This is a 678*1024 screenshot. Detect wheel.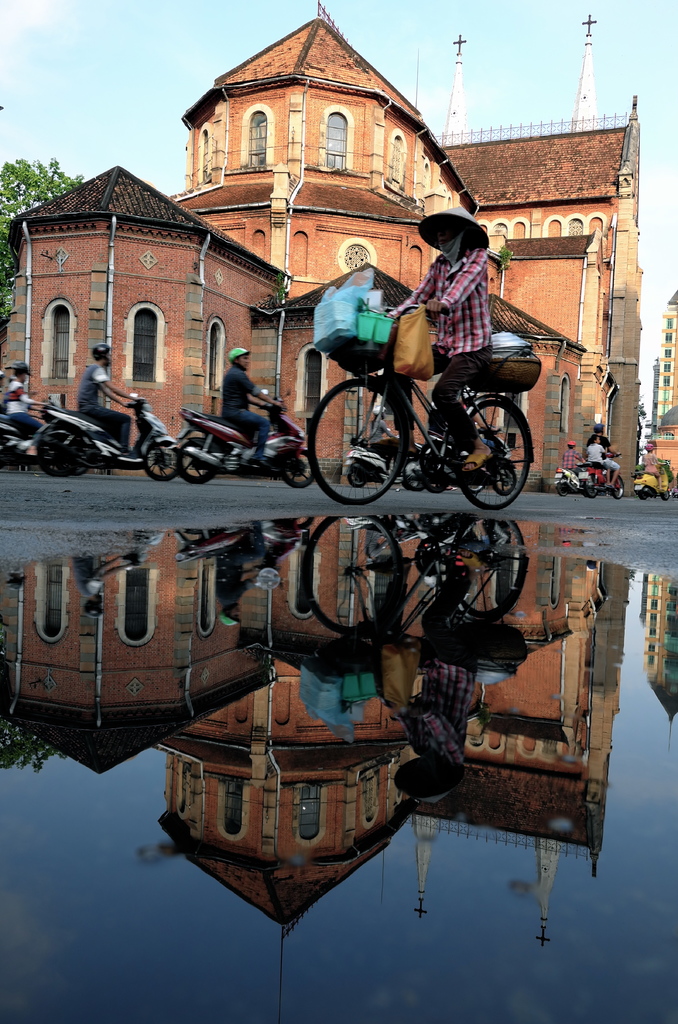
region(314, 383, 407, 497).
